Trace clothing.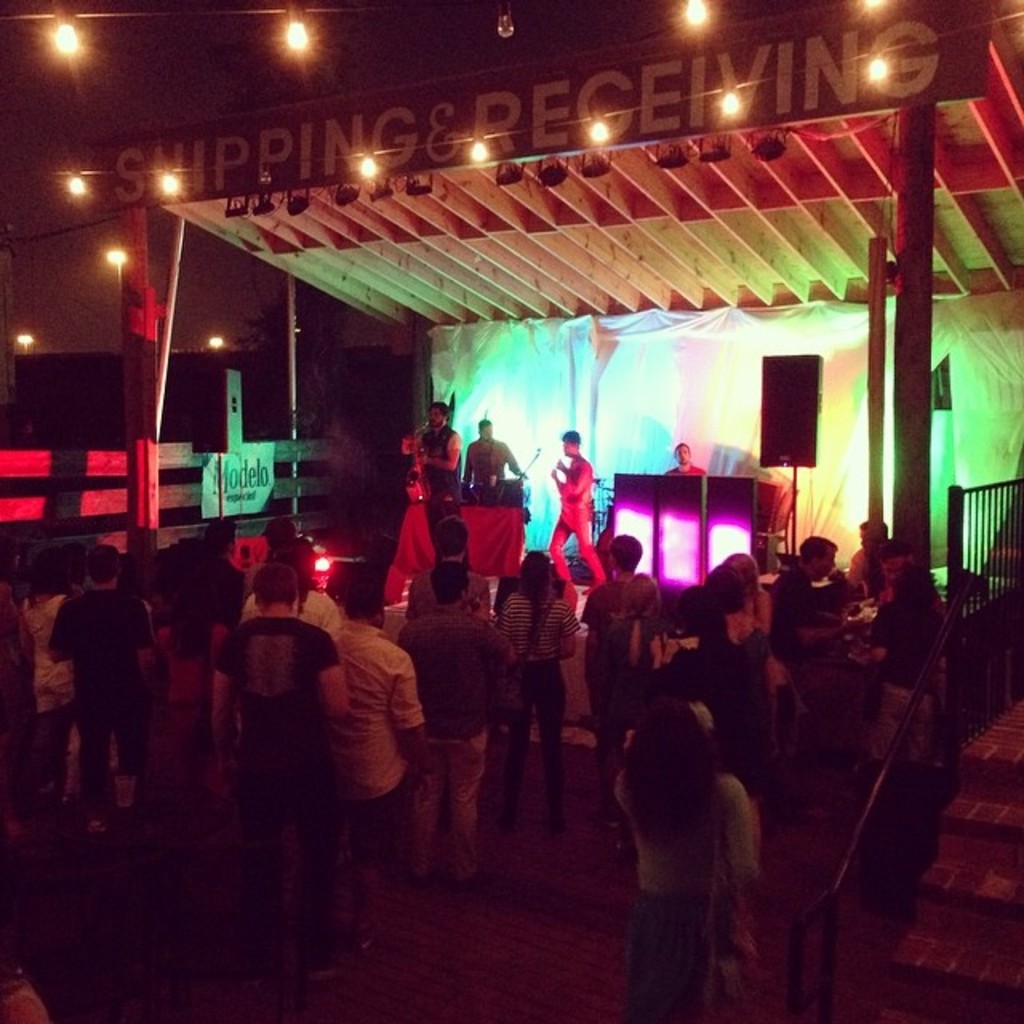
Traced to locate(53, 581, 141, 797).
